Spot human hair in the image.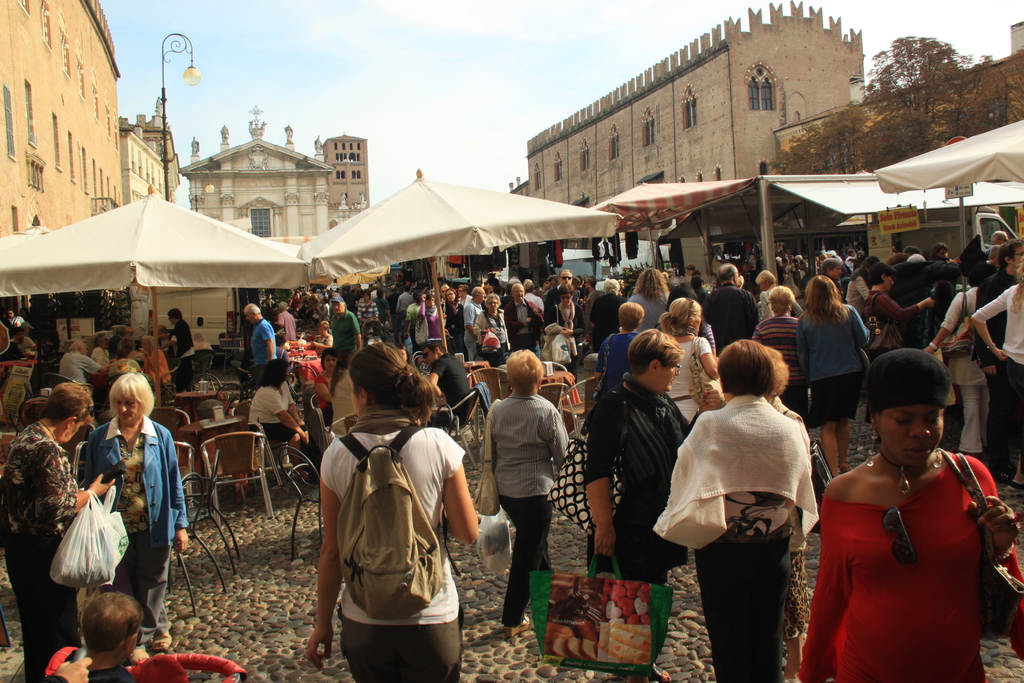
human hair found at (left=38, top=381, right=93, bottom=426).
